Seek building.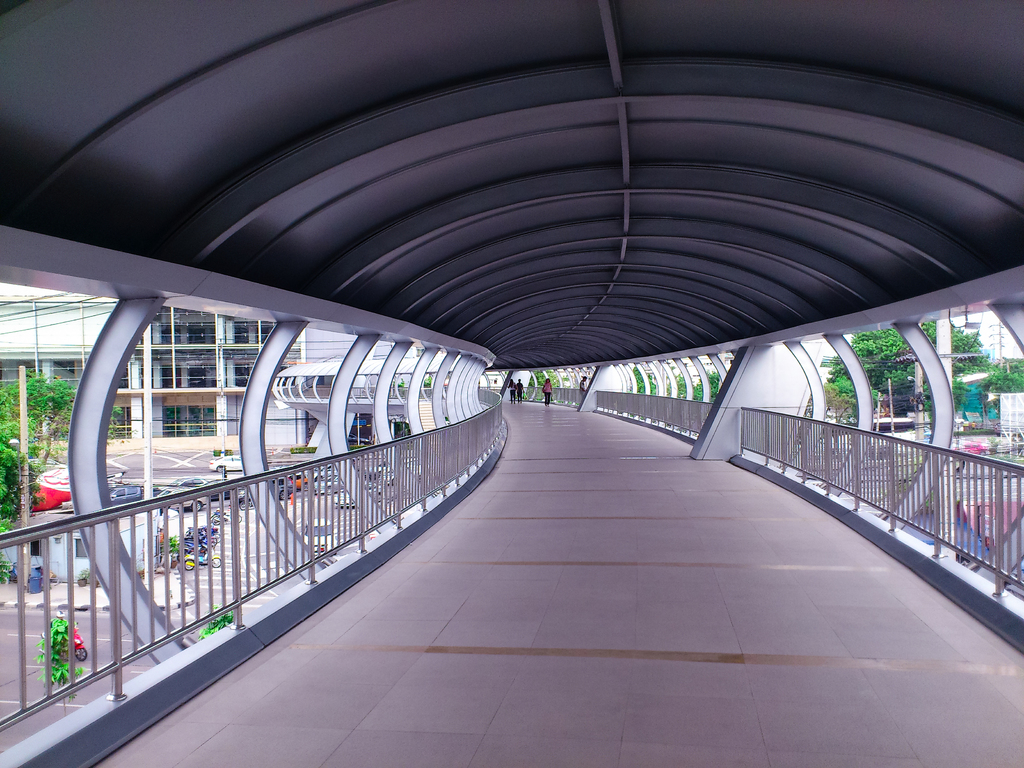
948, 310, 1023, 371.
